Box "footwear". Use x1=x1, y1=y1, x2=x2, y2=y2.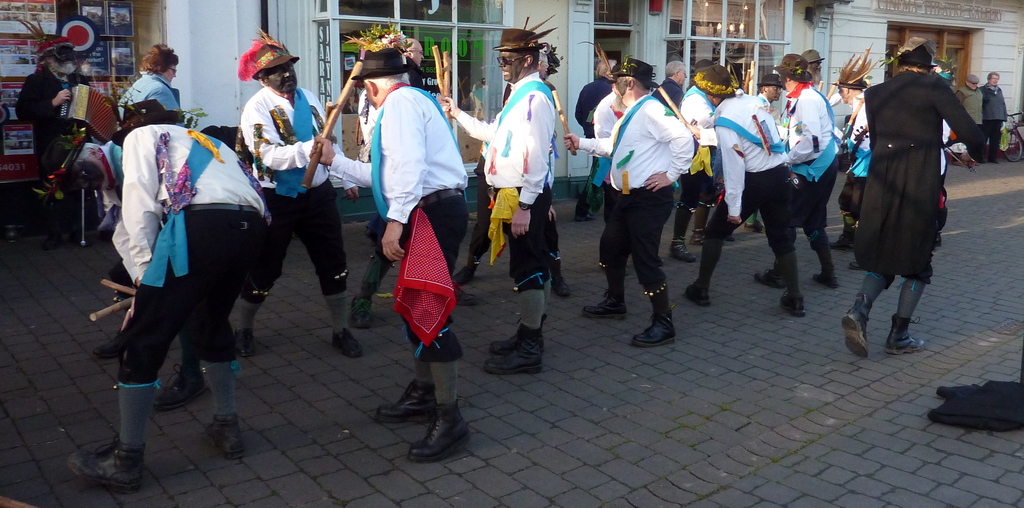
x1=582, y1=290, x2=627, y2=321.
